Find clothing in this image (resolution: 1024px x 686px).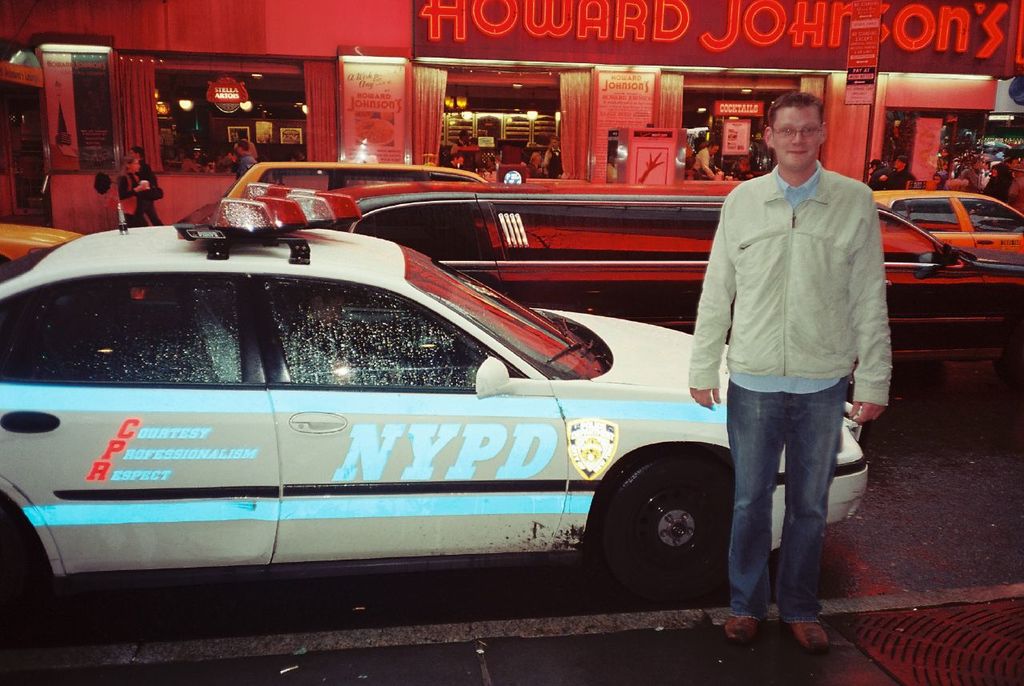
<bbox>866, 168, 892, 187</bbox>.
